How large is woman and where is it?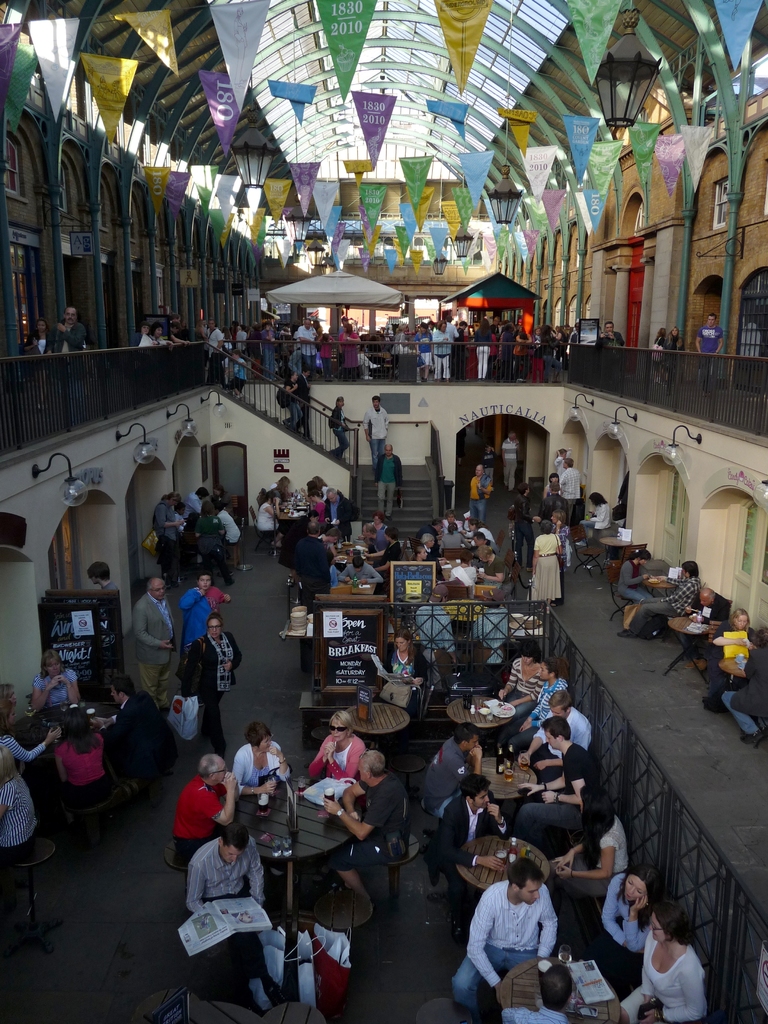
Bounding box: box=[324, 394, 352, 459].
